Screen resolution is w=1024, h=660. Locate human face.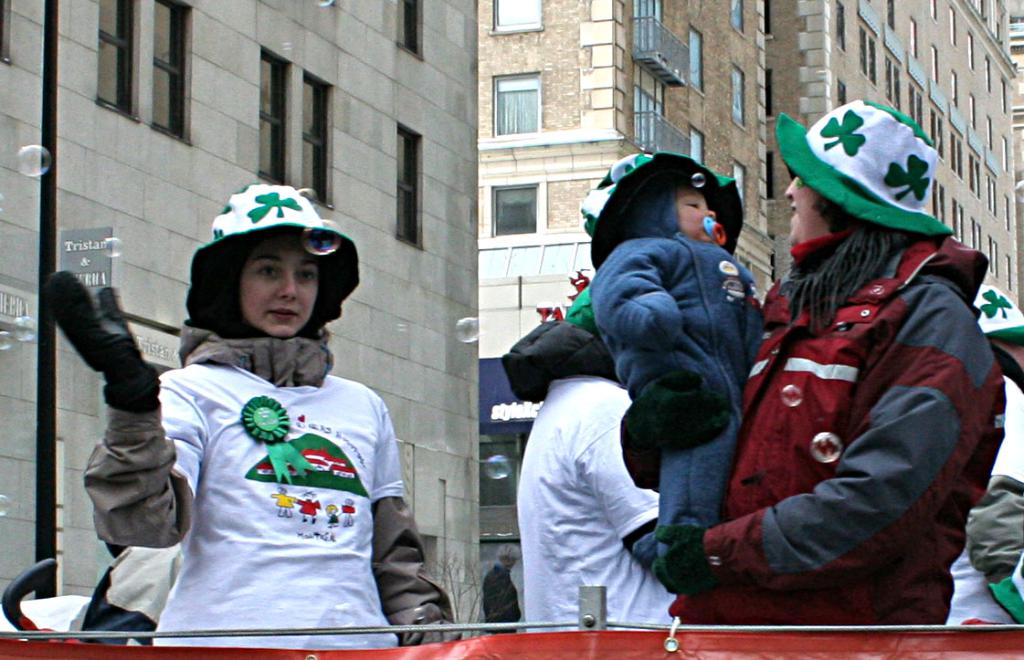
238 246 318 335.
